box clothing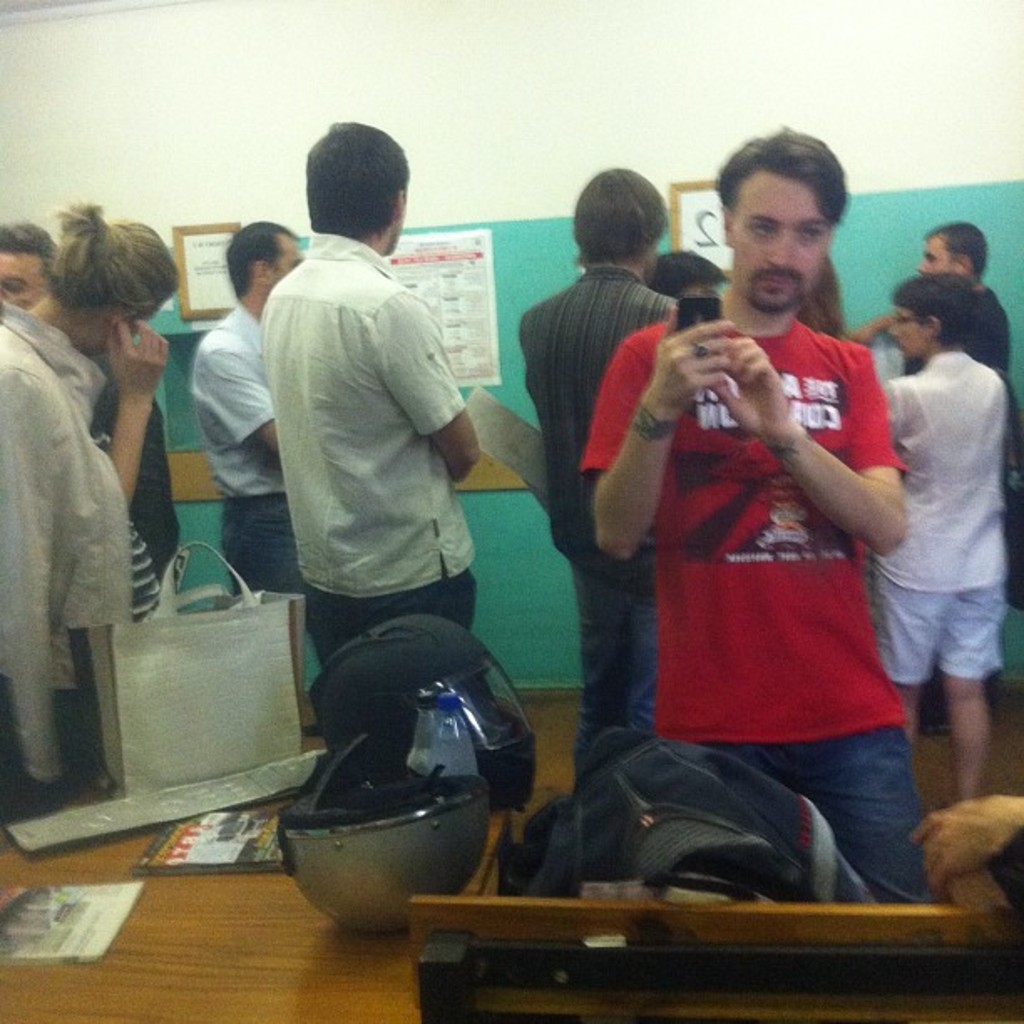
region(176, 305, 305, 616)
